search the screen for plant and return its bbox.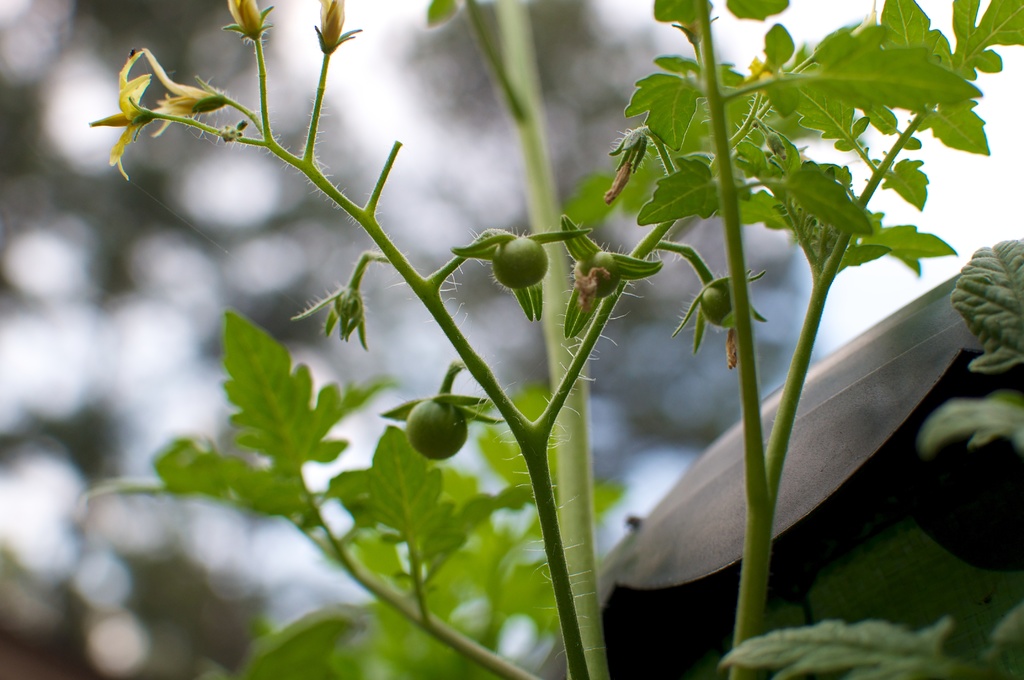
Found: x1=202 y1=186 x2=734 y2=591.
